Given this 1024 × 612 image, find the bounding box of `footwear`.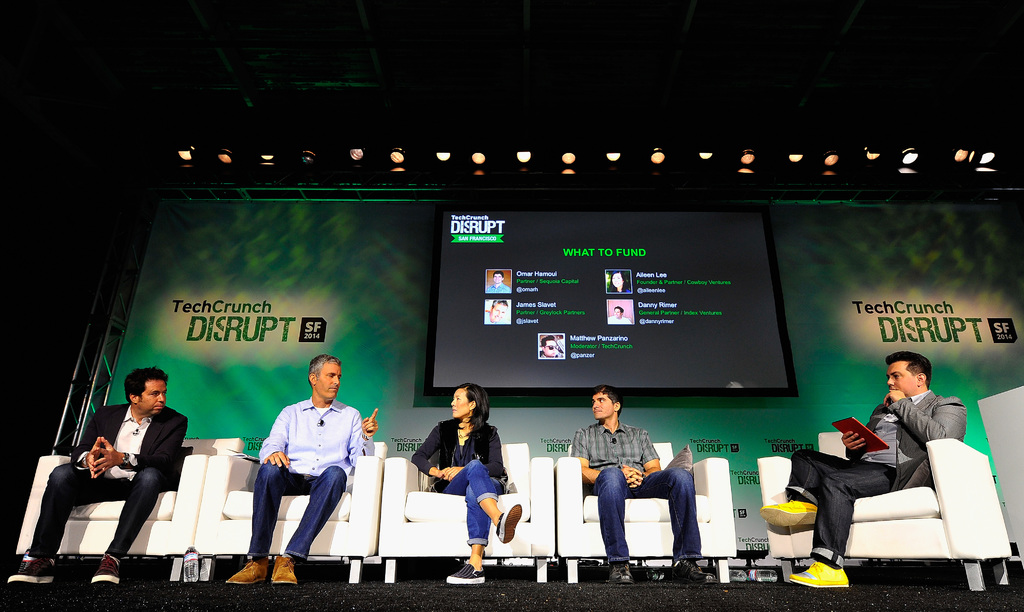
pyautogui.locateOnScreen(75, 531, 146, 586).
